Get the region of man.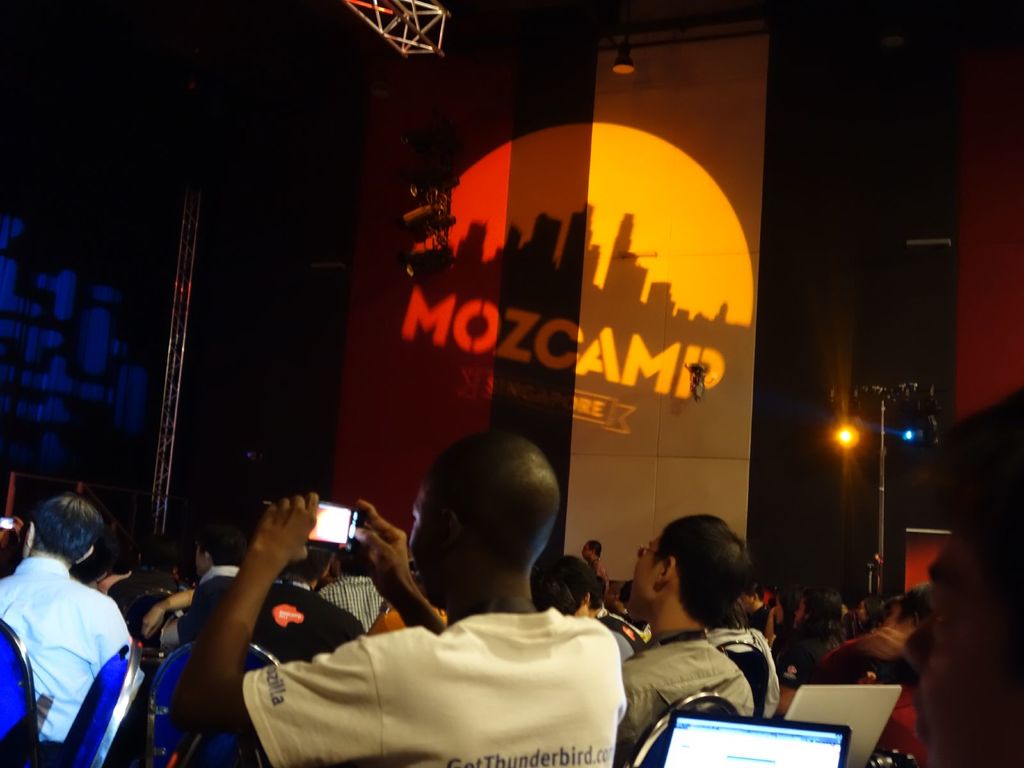
[902, 391, 1023, 767].
